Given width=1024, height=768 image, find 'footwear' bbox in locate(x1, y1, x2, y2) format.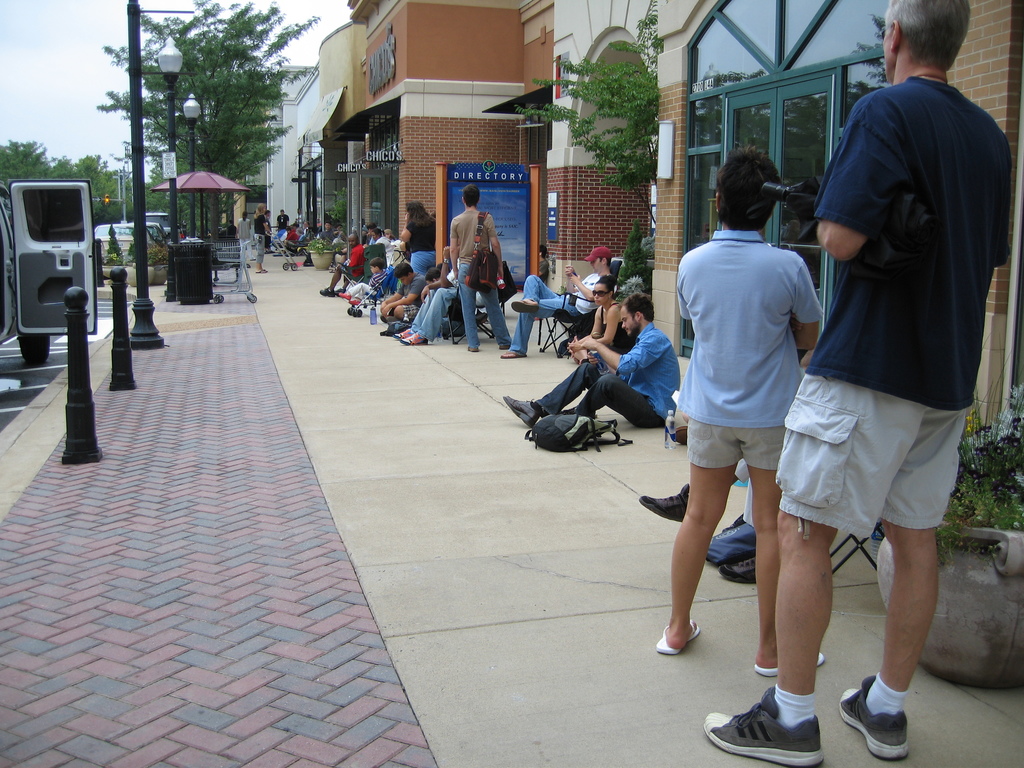
locate(505, 393, 542, 428).
